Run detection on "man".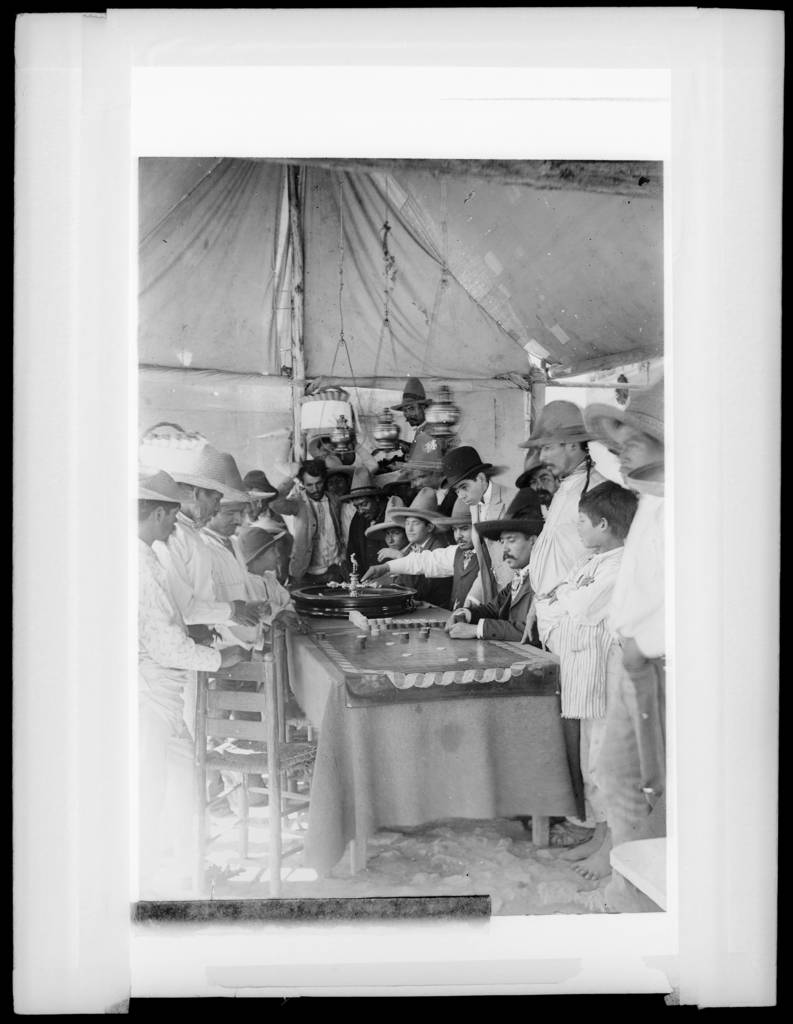
Result: [266,454,338,587].
